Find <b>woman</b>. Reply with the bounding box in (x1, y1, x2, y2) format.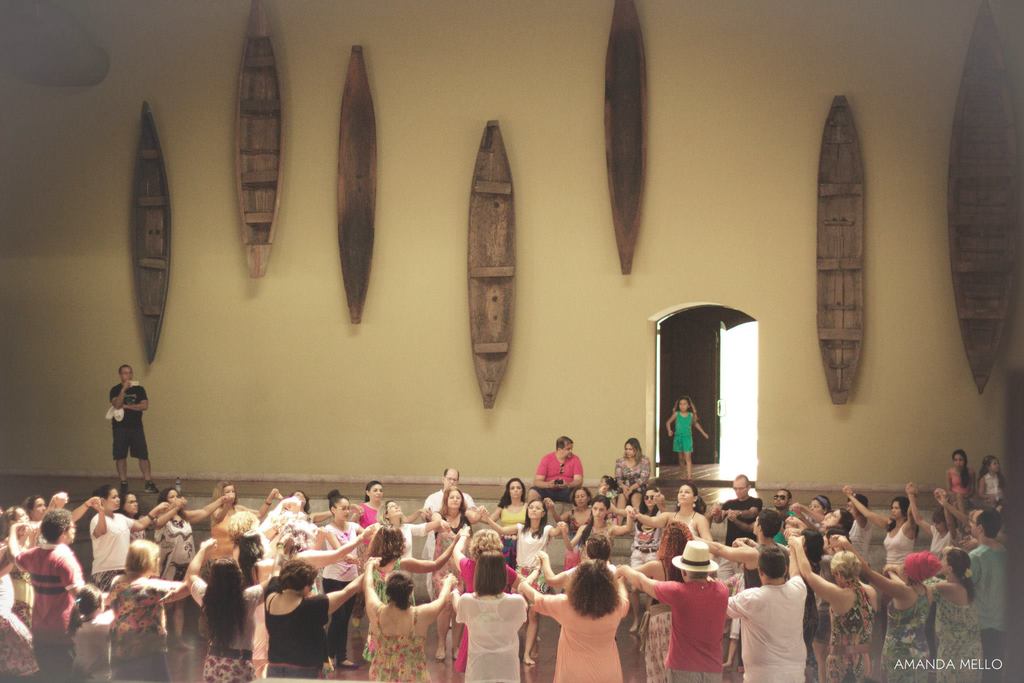
(555, 494, 632, 561).
